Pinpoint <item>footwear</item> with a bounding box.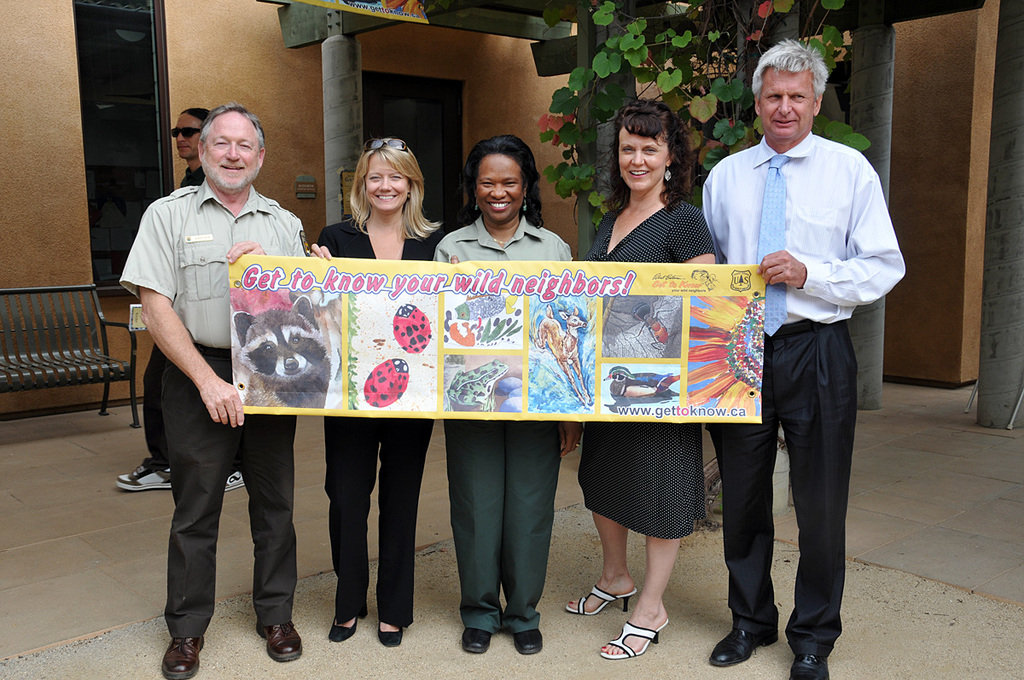
{"x1": 165, "y1": 637, "x2": 208, "y2": 679}.
